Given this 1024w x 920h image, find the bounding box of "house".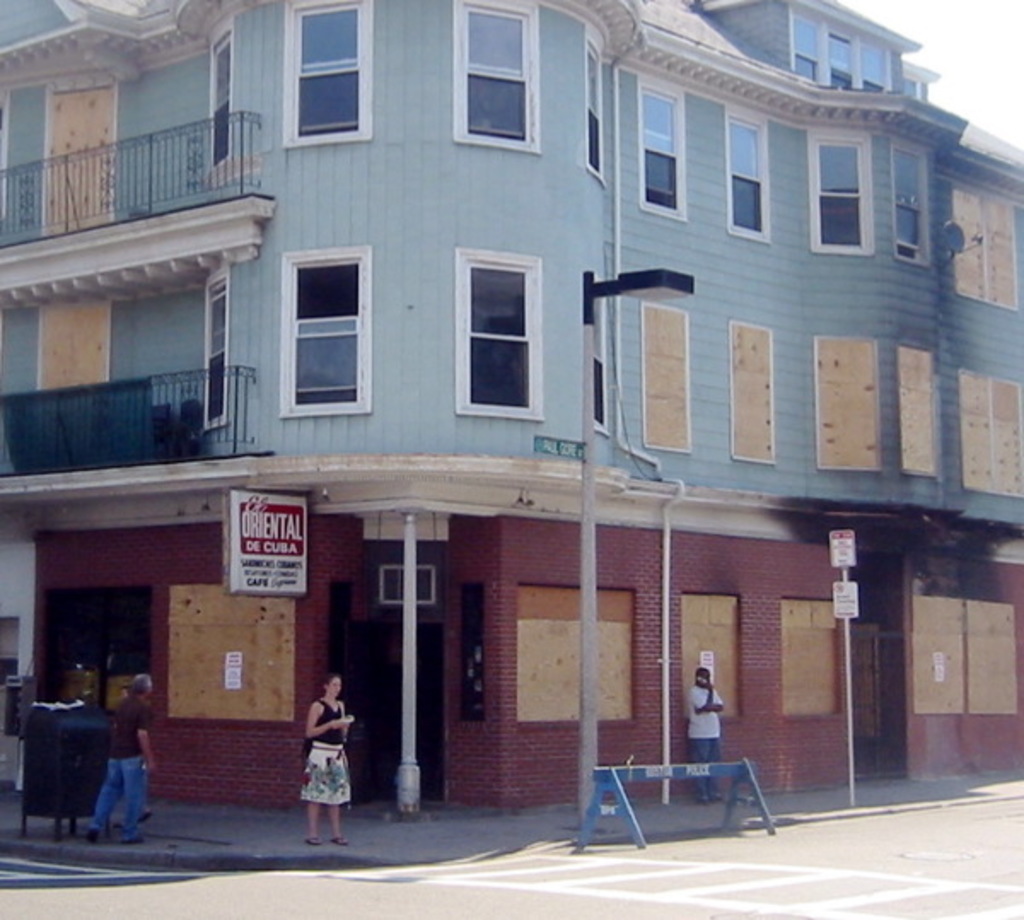
[left=0, top=0, right=1022, bottom=806].
